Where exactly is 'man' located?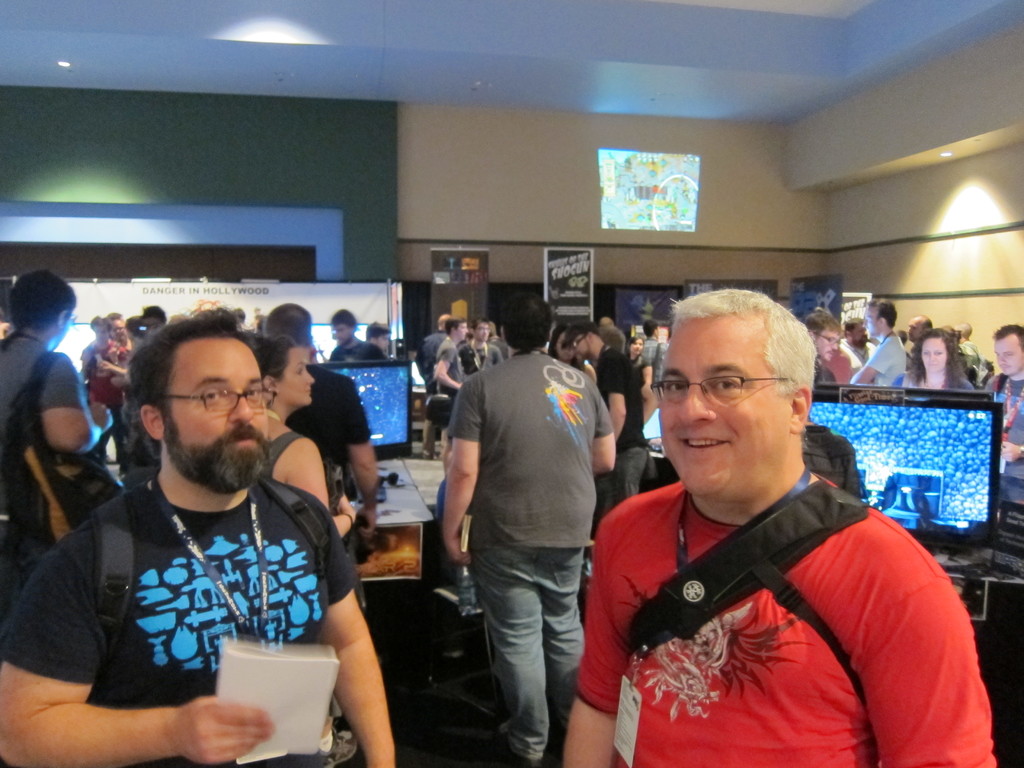
Its bounding box is select_region(0, 308, 396, 767).
